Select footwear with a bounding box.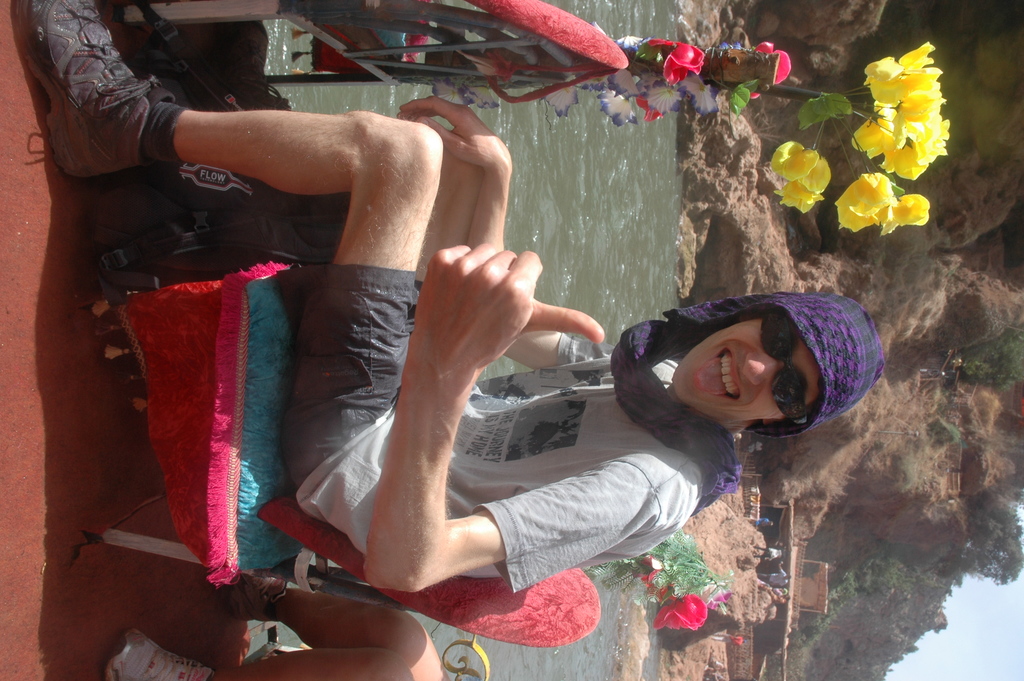
24,0,161,179.
